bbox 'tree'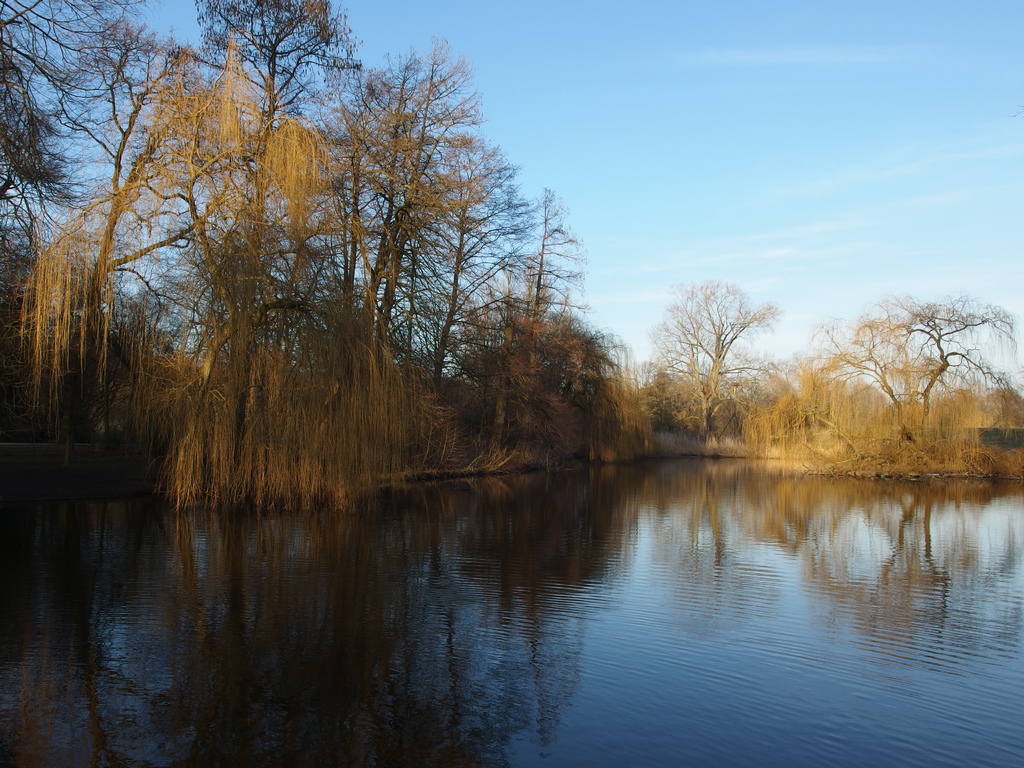
locate(768, 285, 1023, 459)
